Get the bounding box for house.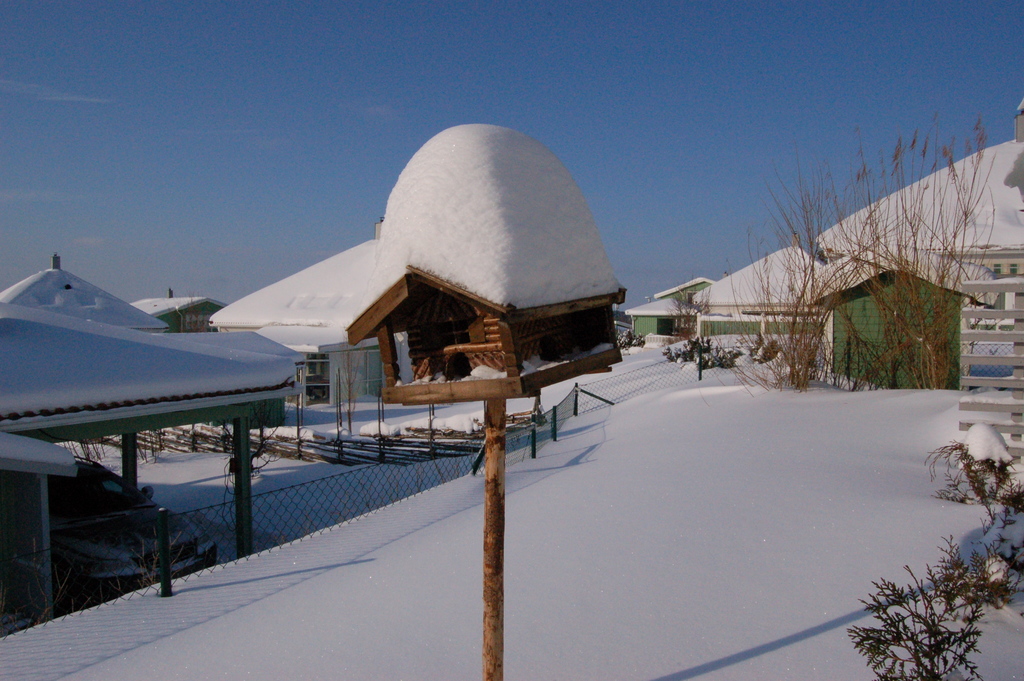
x1=686, y1=233, x2=850, y2=367.
